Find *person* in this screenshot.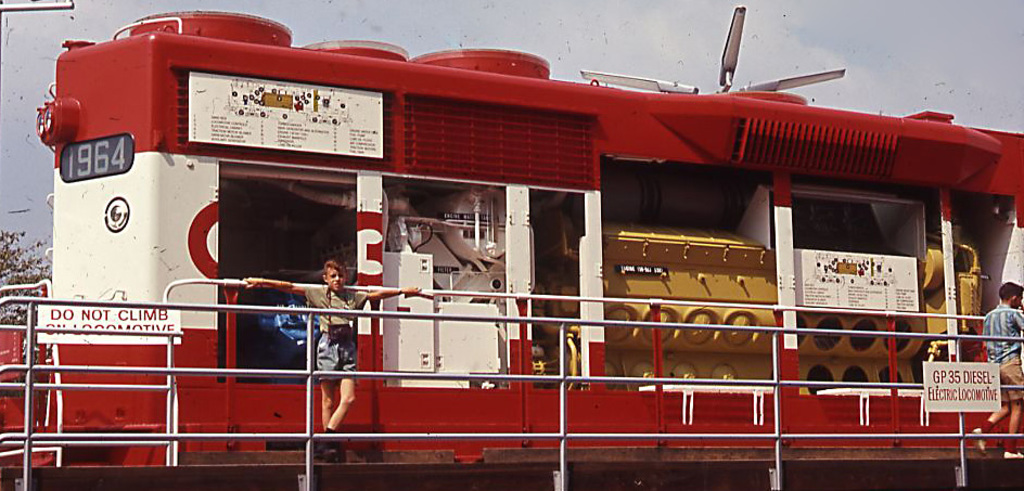
The bounding box for *person* is detection(981, 279, 1023, 461).
